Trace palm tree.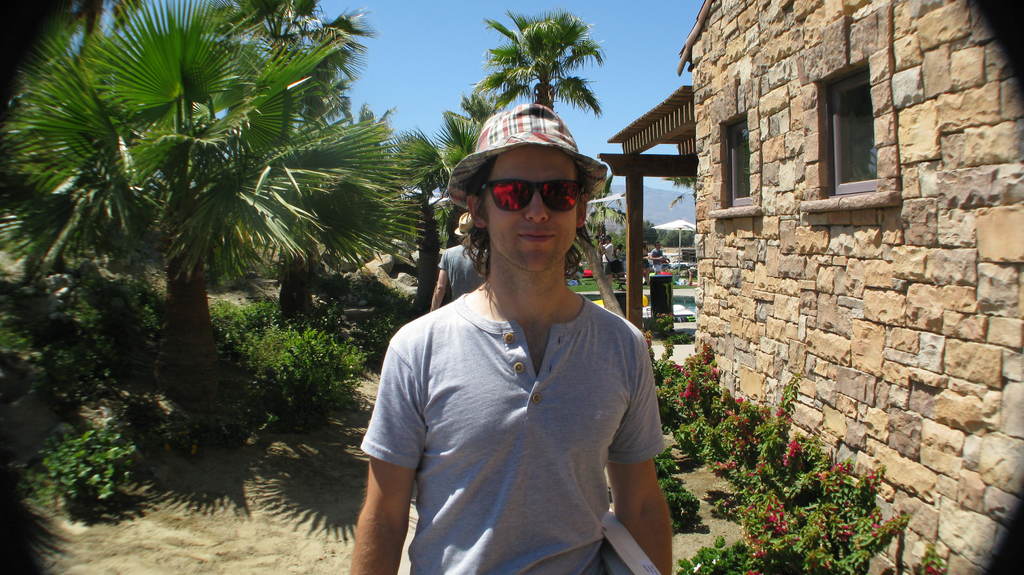
Traced to BBox(475, 10, 602, 111).
